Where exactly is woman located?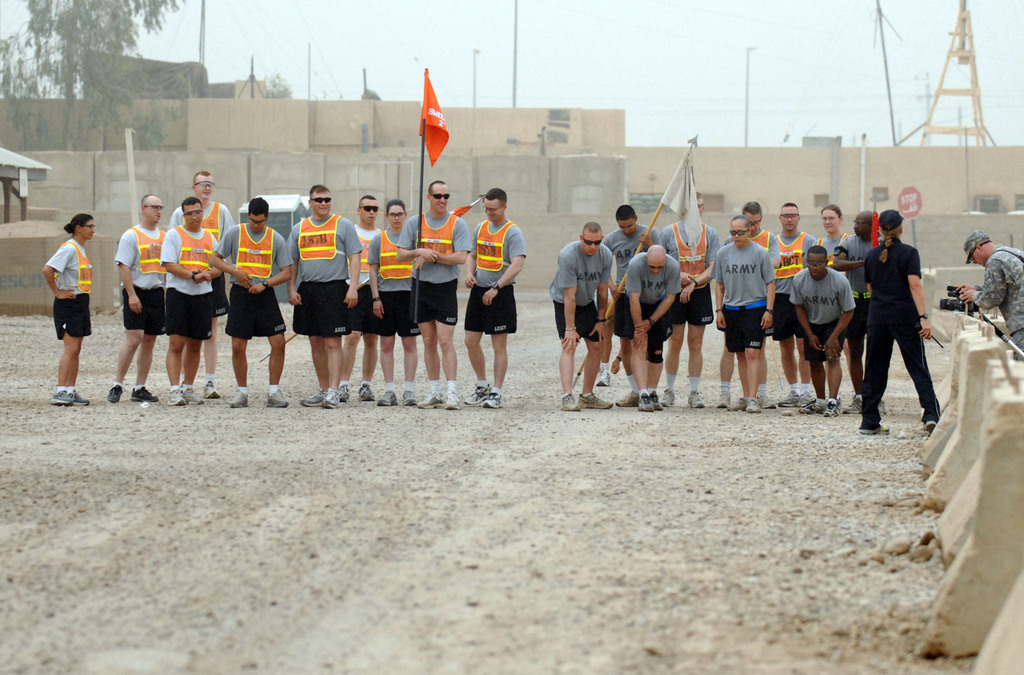
Its bounding box is region(817, 203, 854, 379).
